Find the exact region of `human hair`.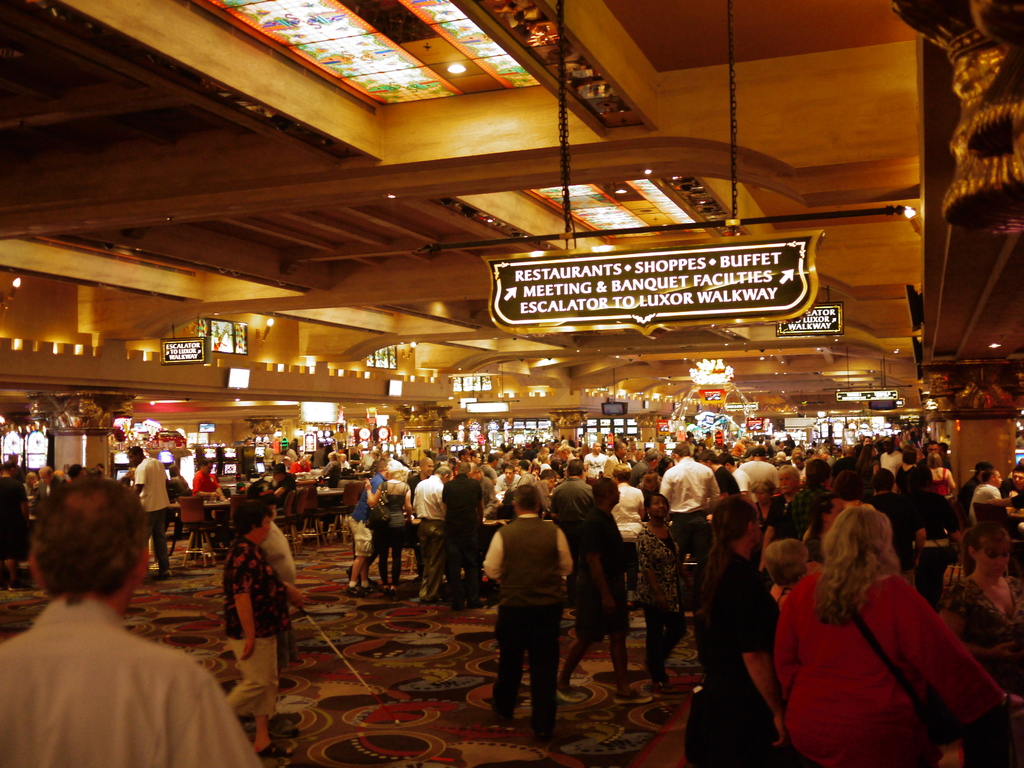
Exact region: (591, 477, 614, 506).
